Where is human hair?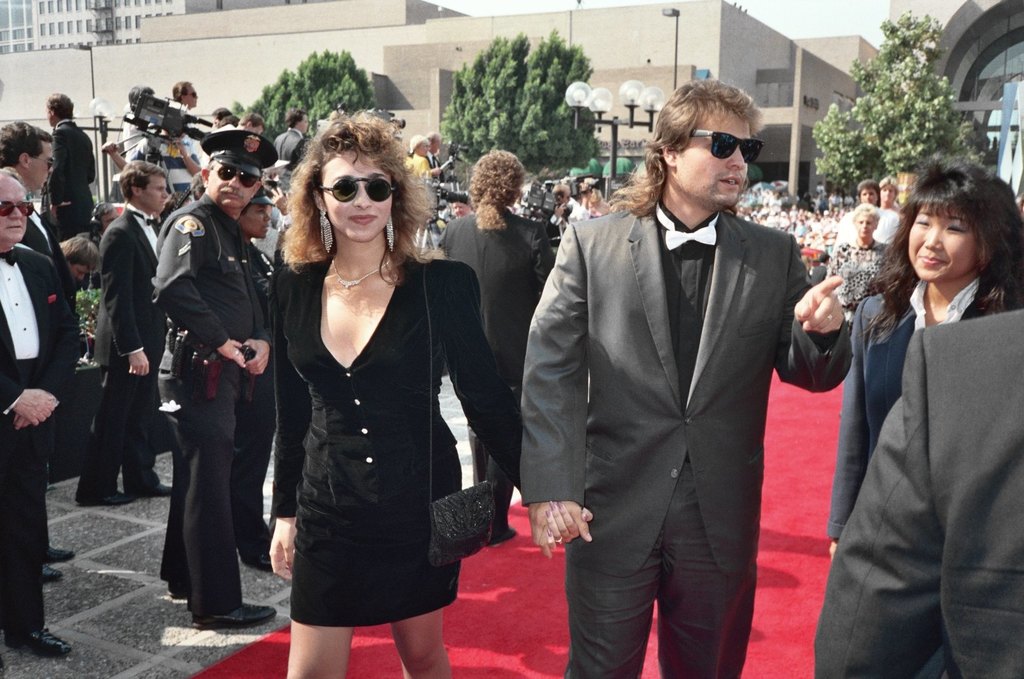
46/91/73/121.
